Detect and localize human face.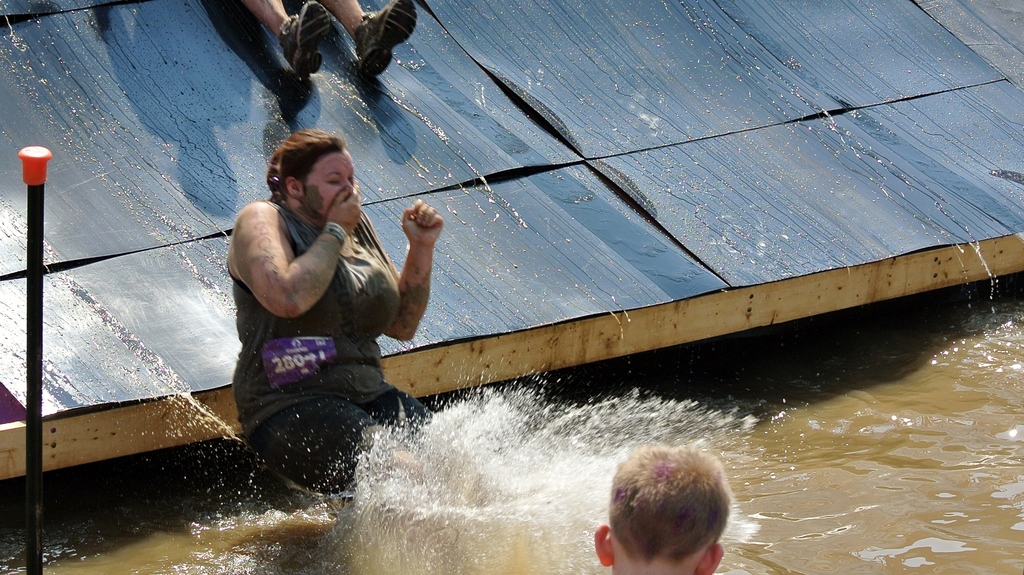
Localized at box=[306, 143, 349, 211].
